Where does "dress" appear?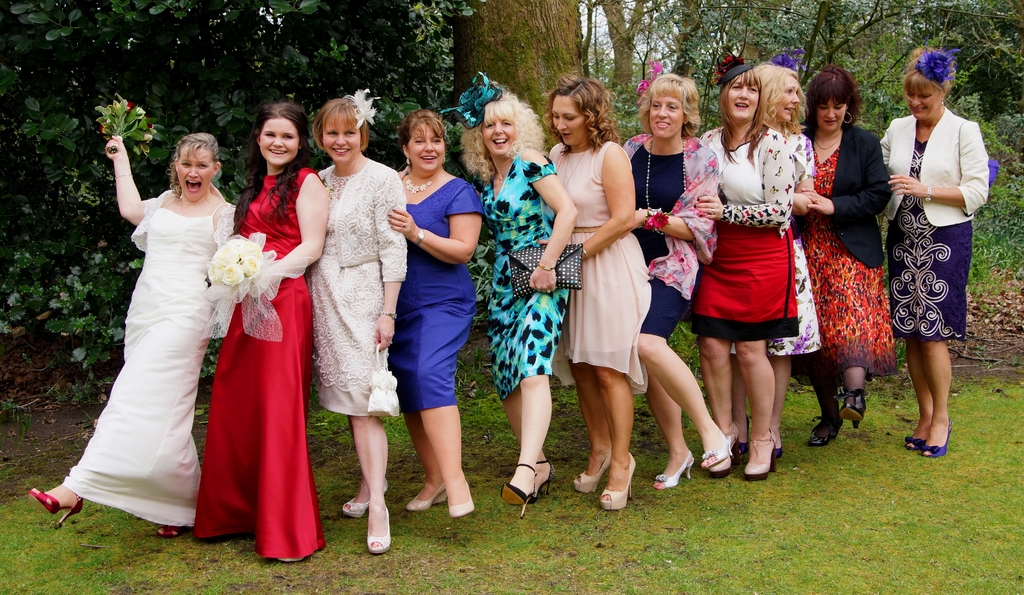
Appears at {"x1": 621, "y1": 139, "x2": 722, "y2": 342}.
